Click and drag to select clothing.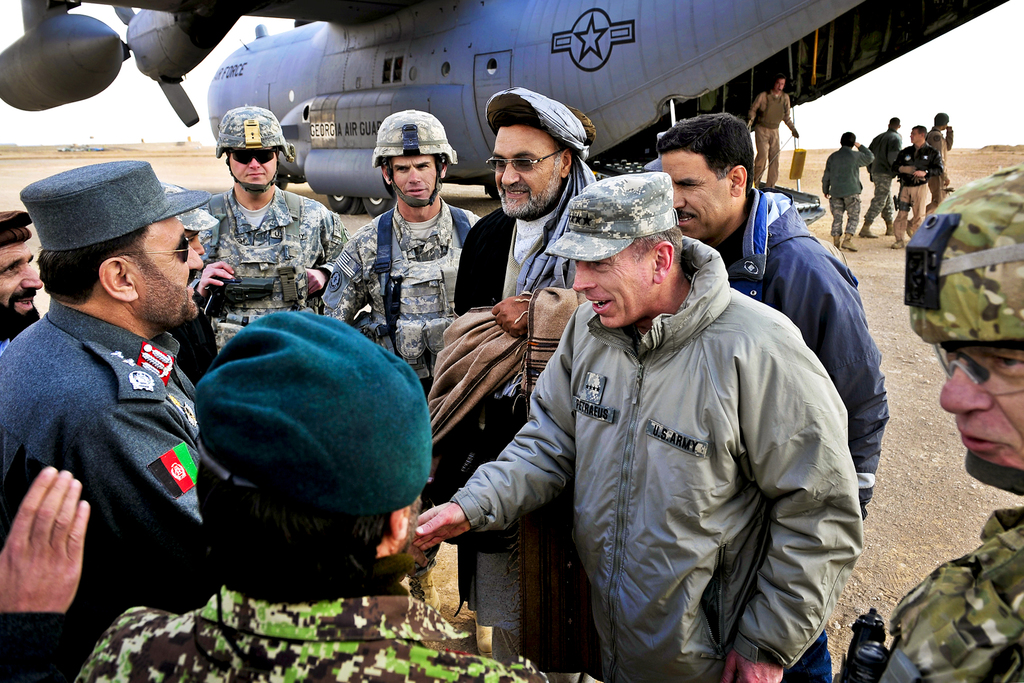
Selection: <bbox>871, 493, 1023, 682</bbox>.
